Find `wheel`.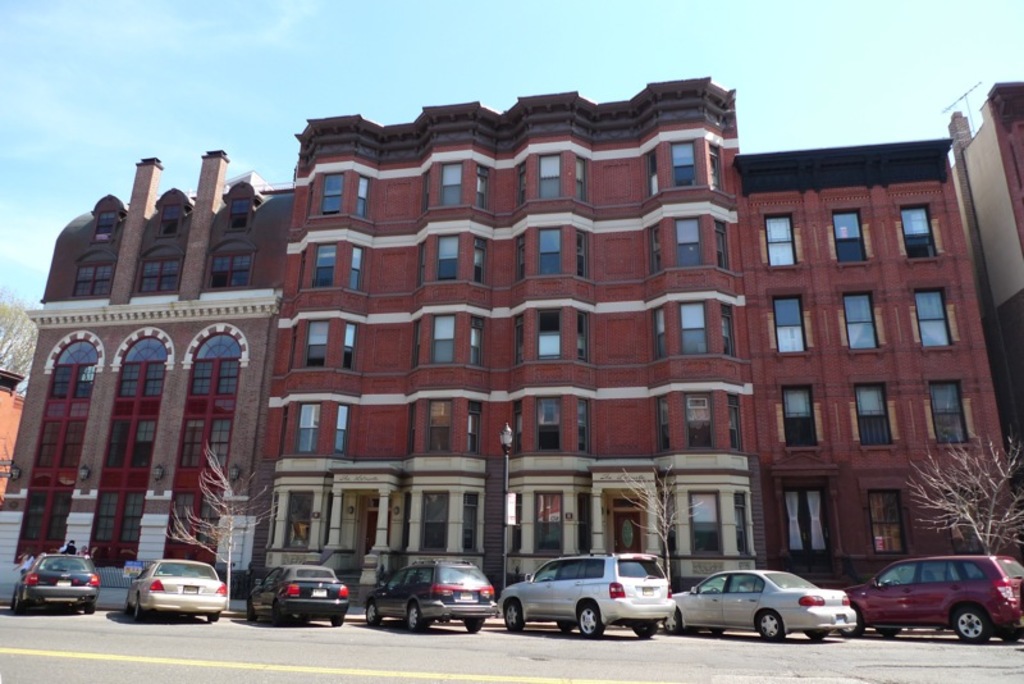
(125,598,131,615).
